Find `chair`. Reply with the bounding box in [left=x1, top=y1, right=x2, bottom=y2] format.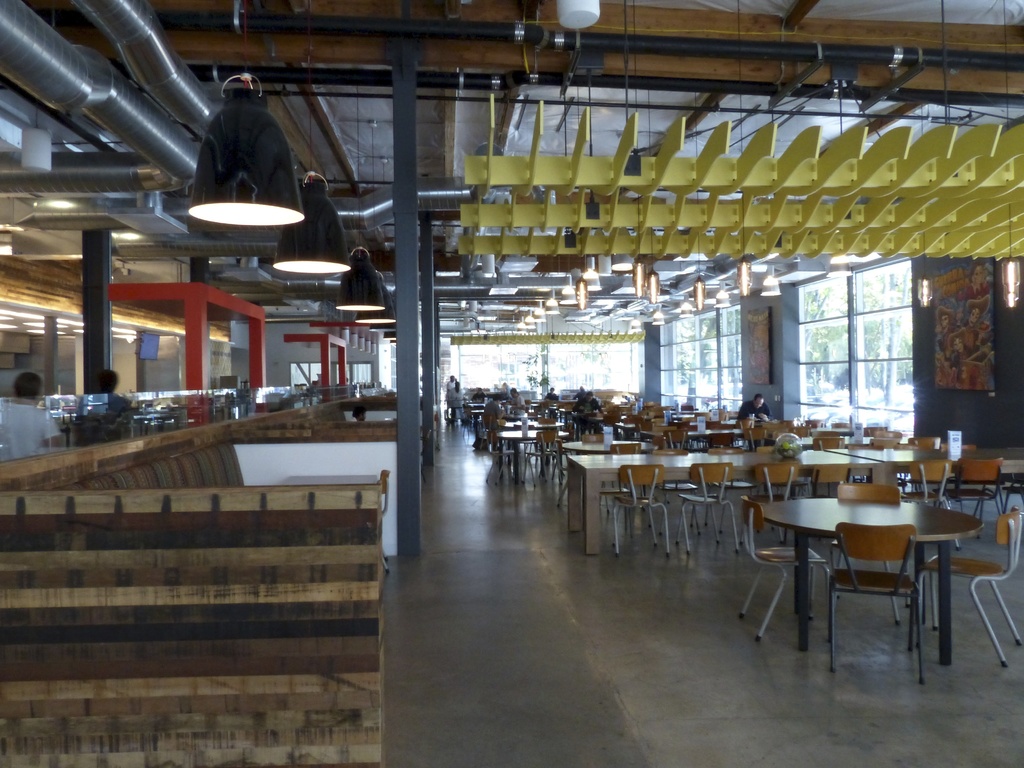
[left=755, top=444, right=776, bottom=454].
